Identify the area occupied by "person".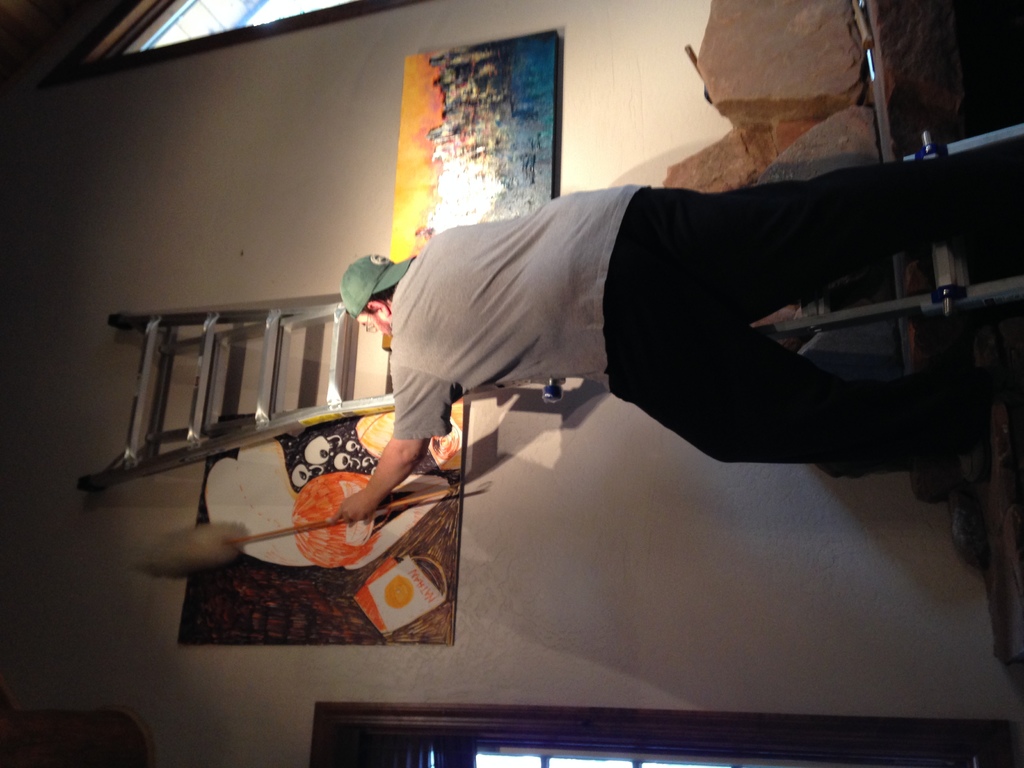
Area: select_region(339, 121, 993, 547).
